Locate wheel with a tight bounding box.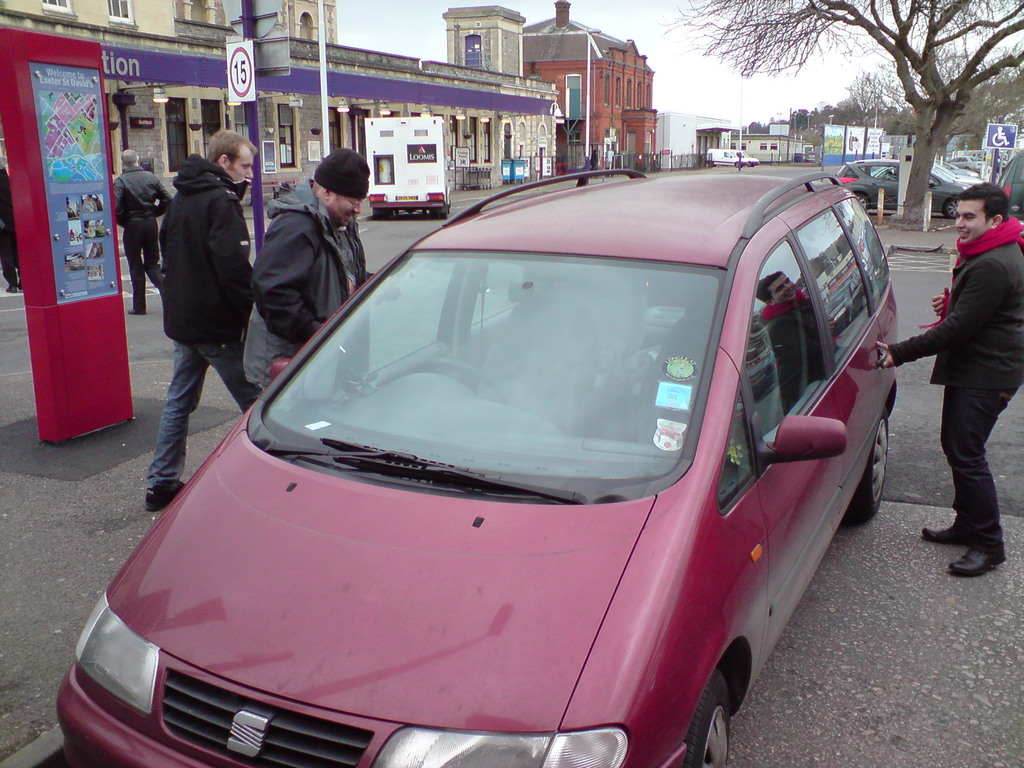
locate(684, 673, 735, 767).
